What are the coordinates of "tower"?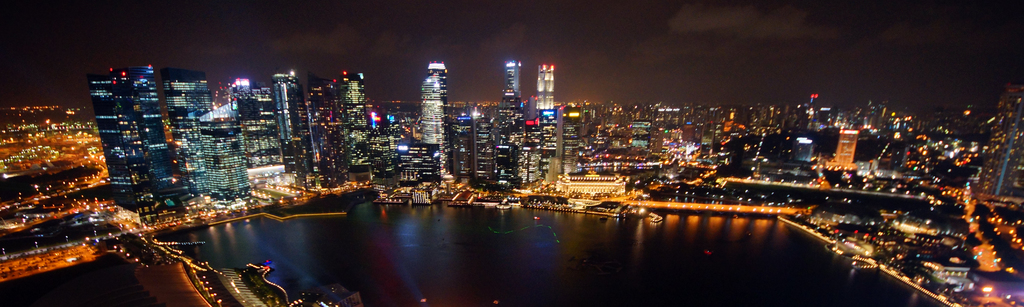
448,111,476,182.
